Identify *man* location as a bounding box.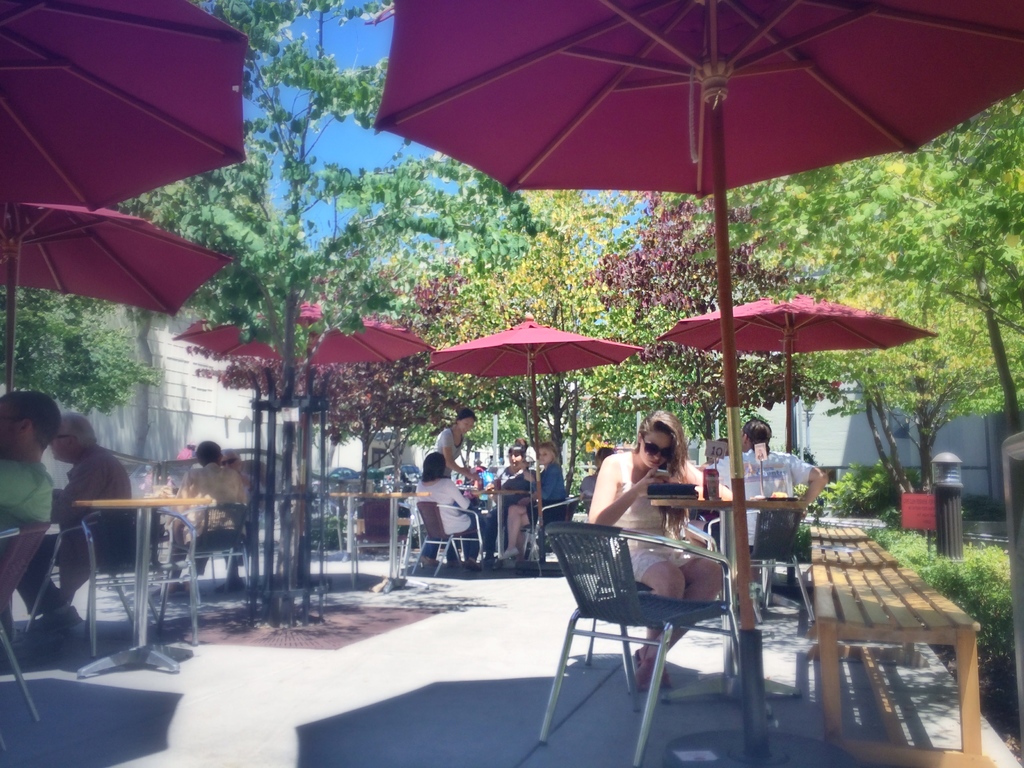
x1=0, y1=387, x2=62, y2=532.
